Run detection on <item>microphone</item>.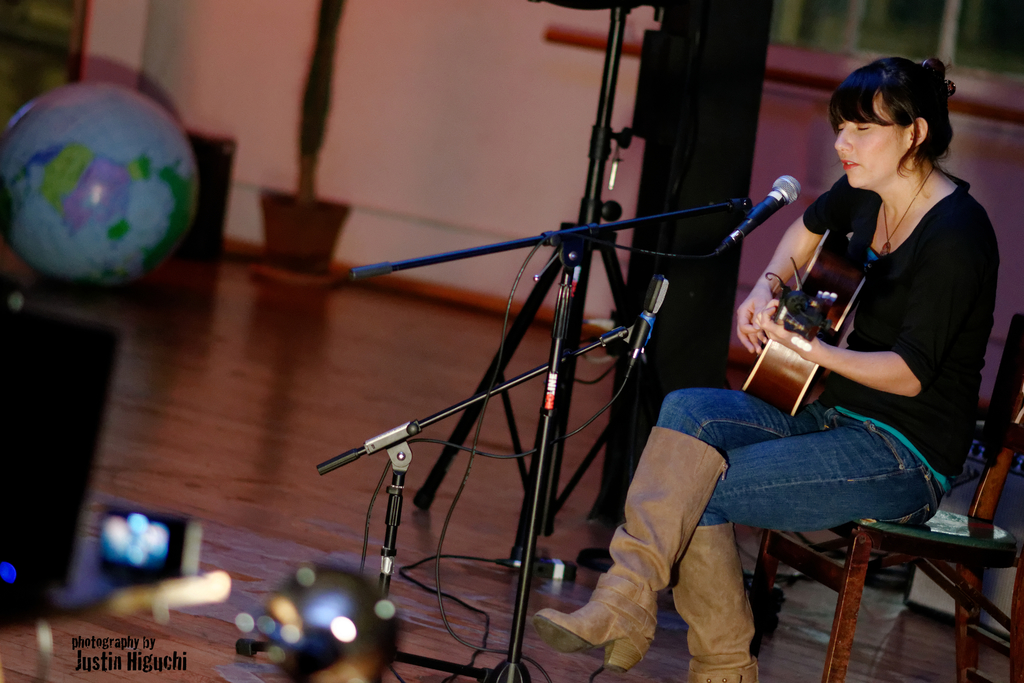
Result: (x1=731, y1=172, x2=802, y2=242).
